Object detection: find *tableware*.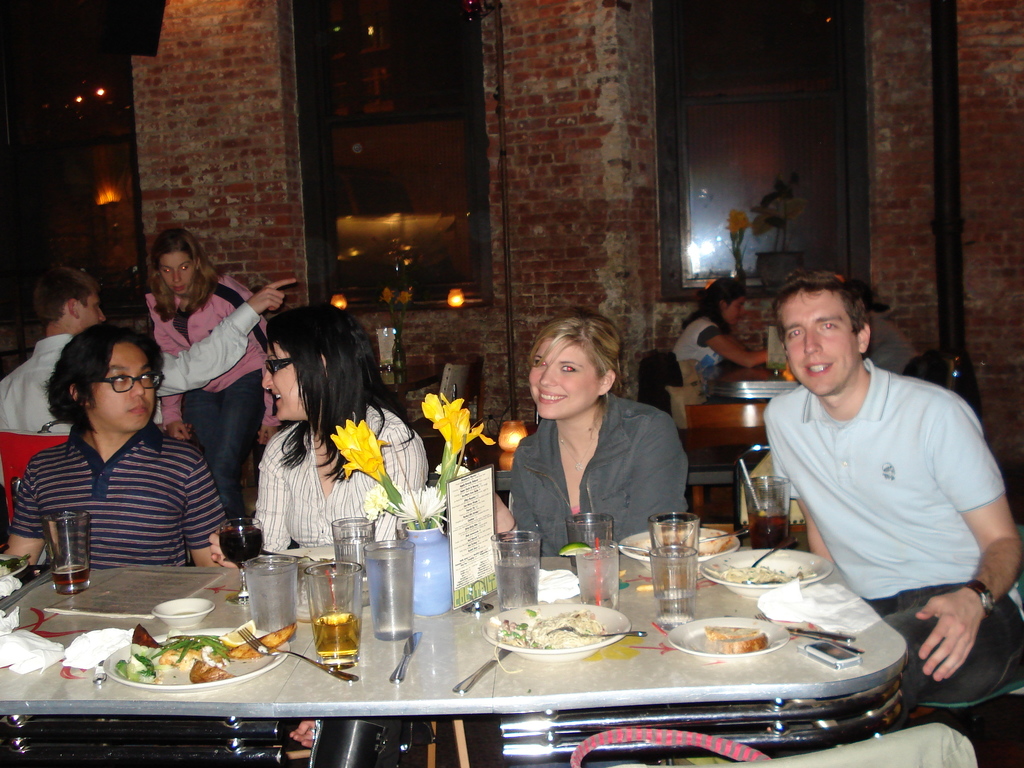
(left=0, top=555, right=28, bottom=585).
